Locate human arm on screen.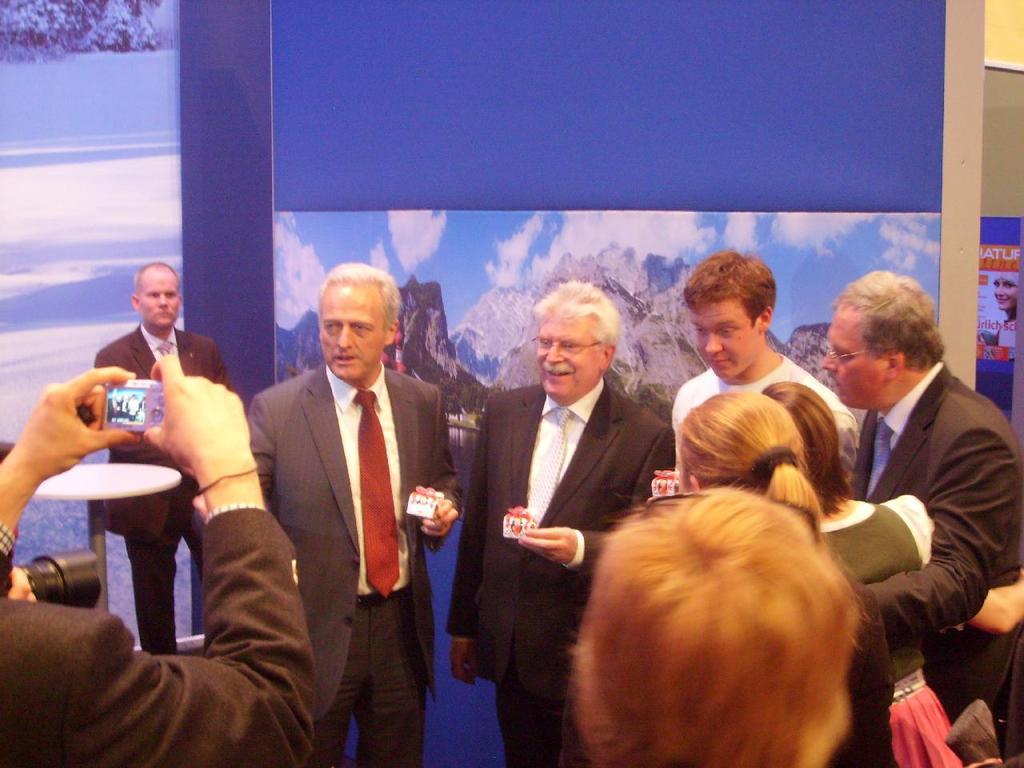
On screen at (0,352,146,596).
